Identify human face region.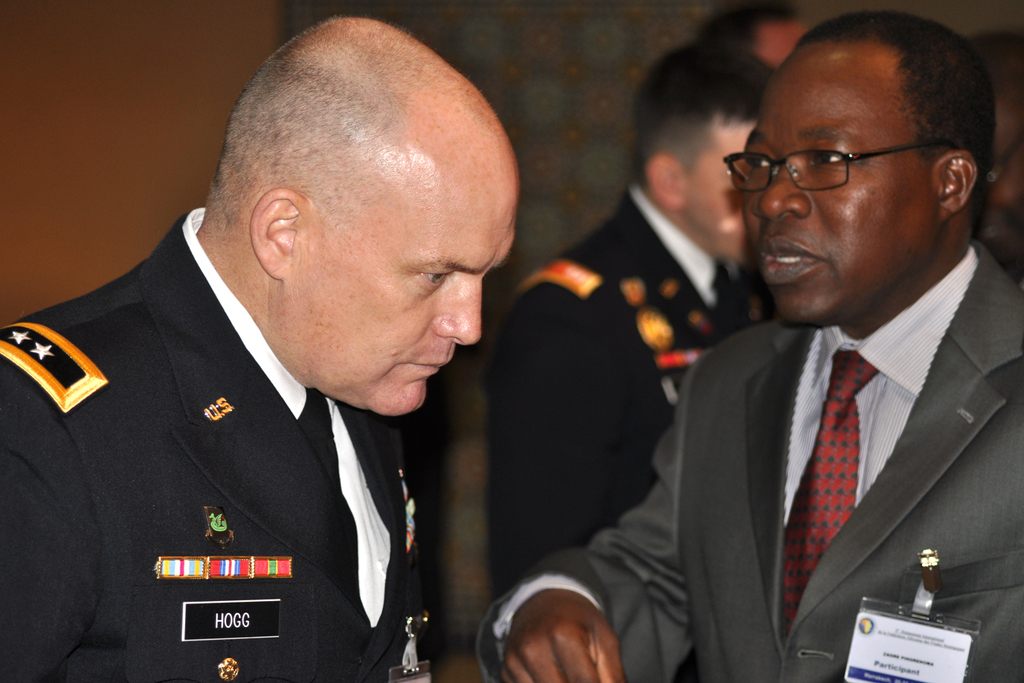
Region: rect(285, 170, 514, 424).
